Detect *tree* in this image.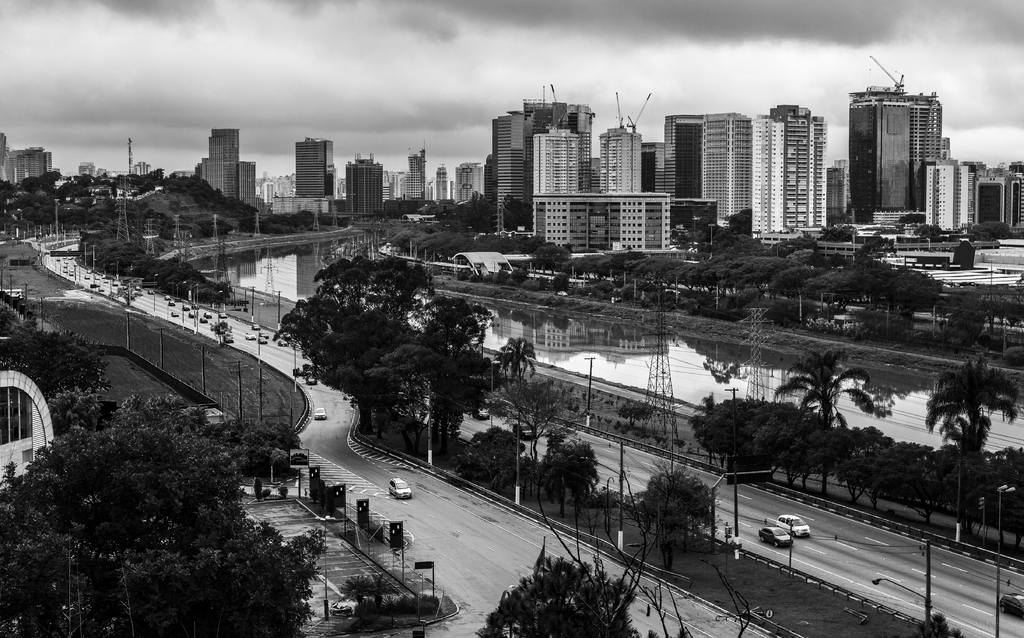
Detection: pyautogui.locateOnScreen(499, 338, 539, 425).
